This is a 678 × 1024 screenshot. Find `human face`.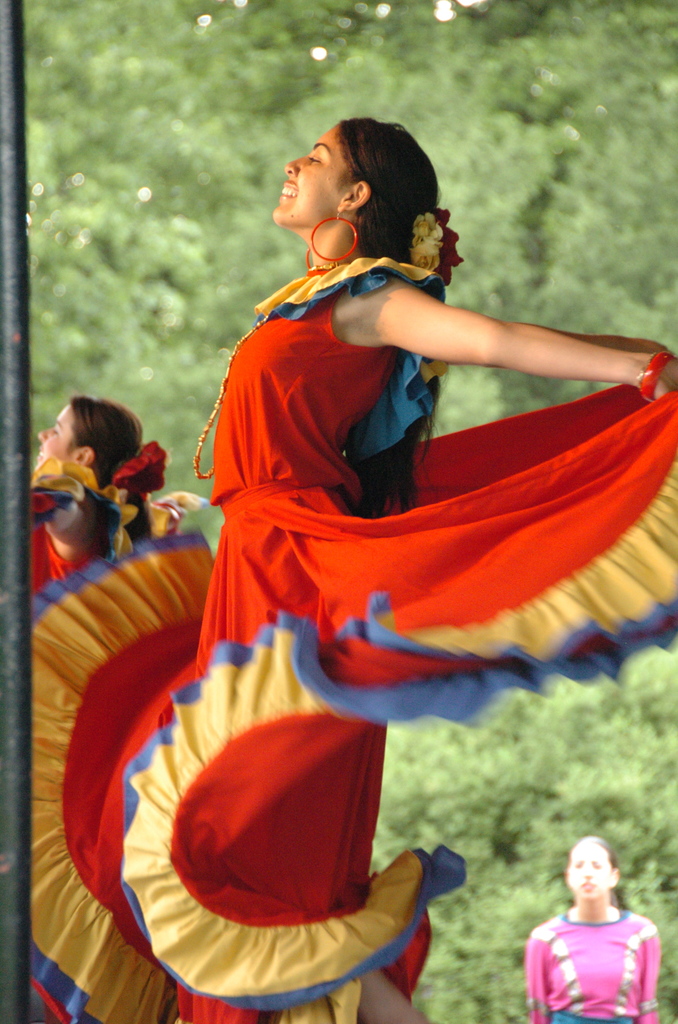
Bounding box: [left=564, top=842, right=611, bottom=898].
